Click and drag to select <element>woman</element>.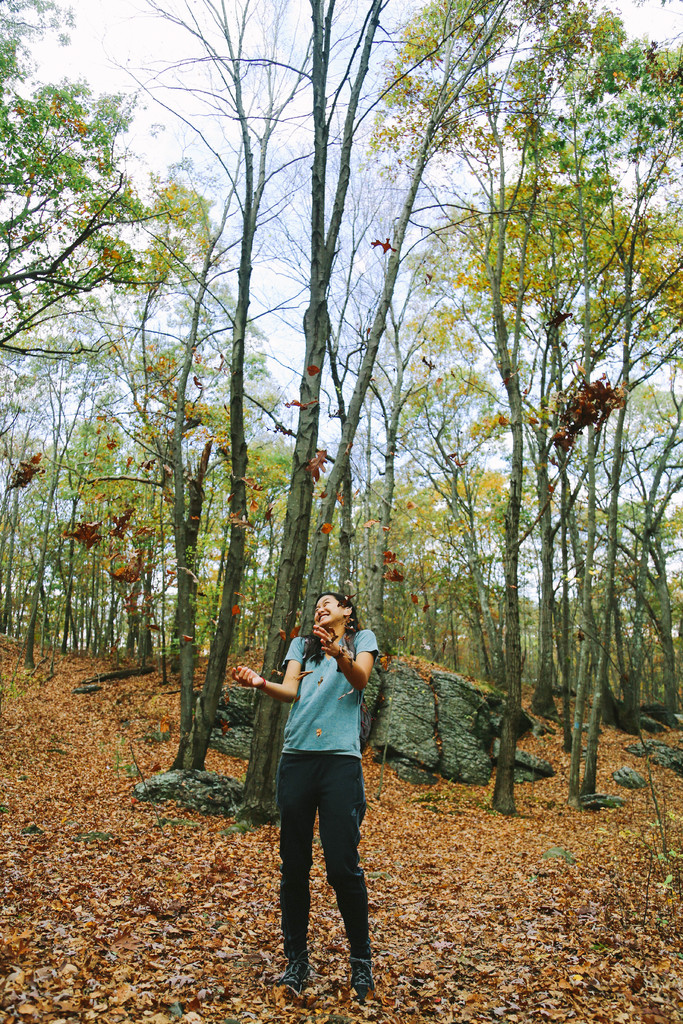
Selection: select_region(231, 604, 397, 992).
